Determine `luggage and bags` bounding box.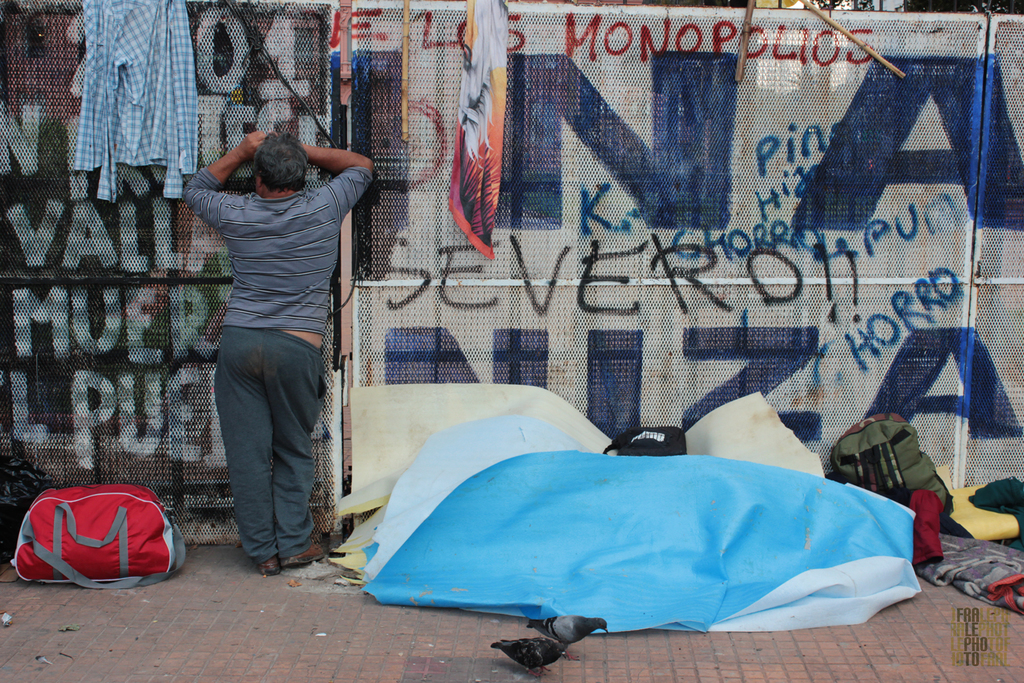
Determined: box=[834, 408, 943, 517].
